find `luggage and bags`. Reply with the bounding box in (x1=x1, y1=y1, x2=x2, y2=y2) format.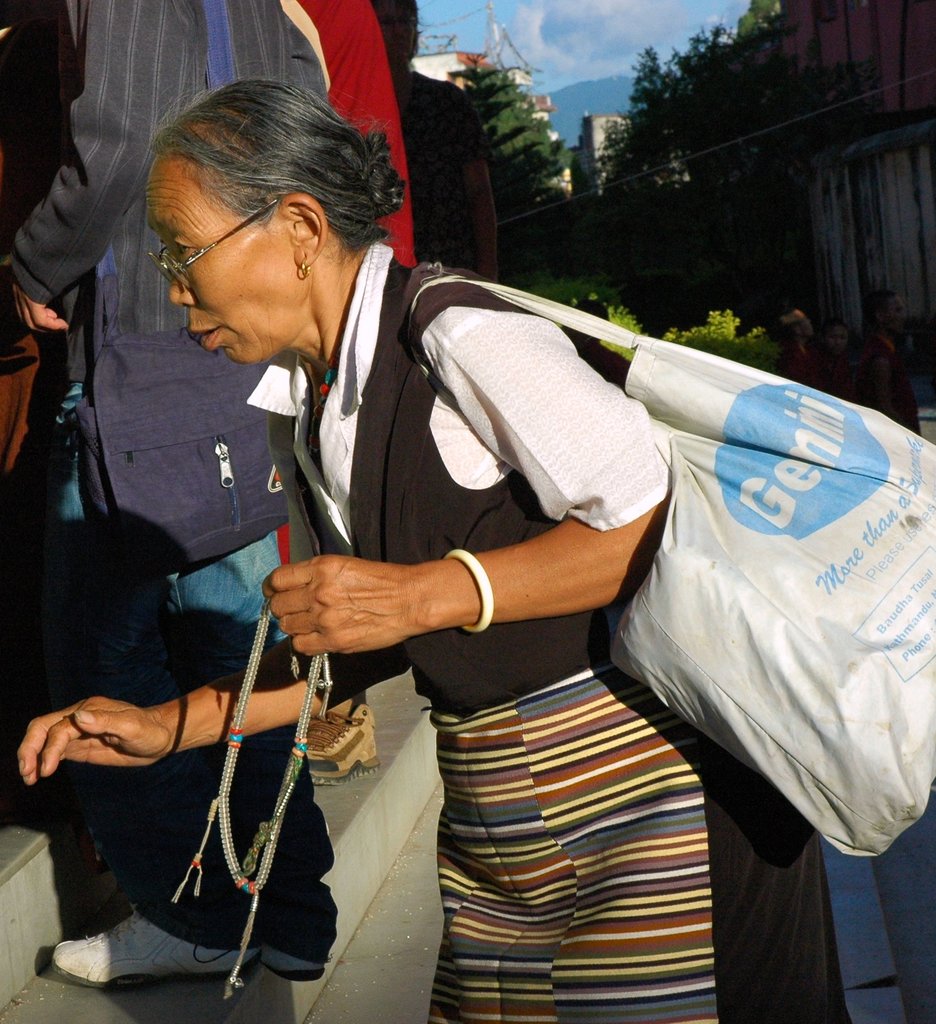
(x1=398, y1=266, x2=935, y2=846).
